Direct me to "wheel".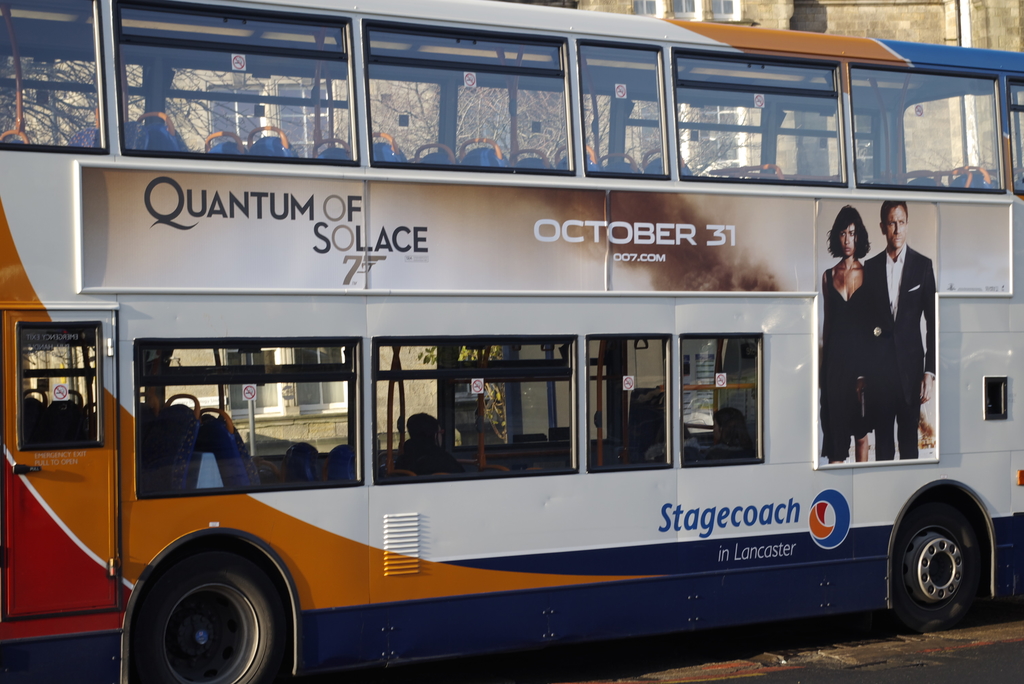
Direction: region(122, 550, 285, 676).
